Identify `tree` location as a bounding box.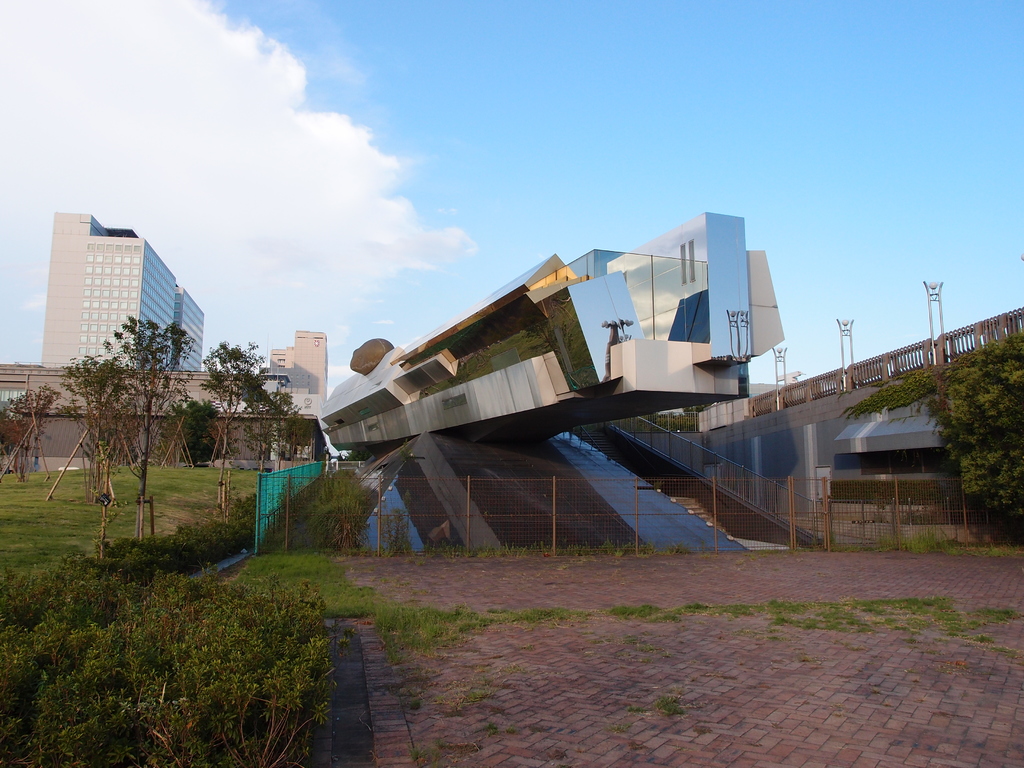
[left=264, top=405, right=309, bottom=470].
